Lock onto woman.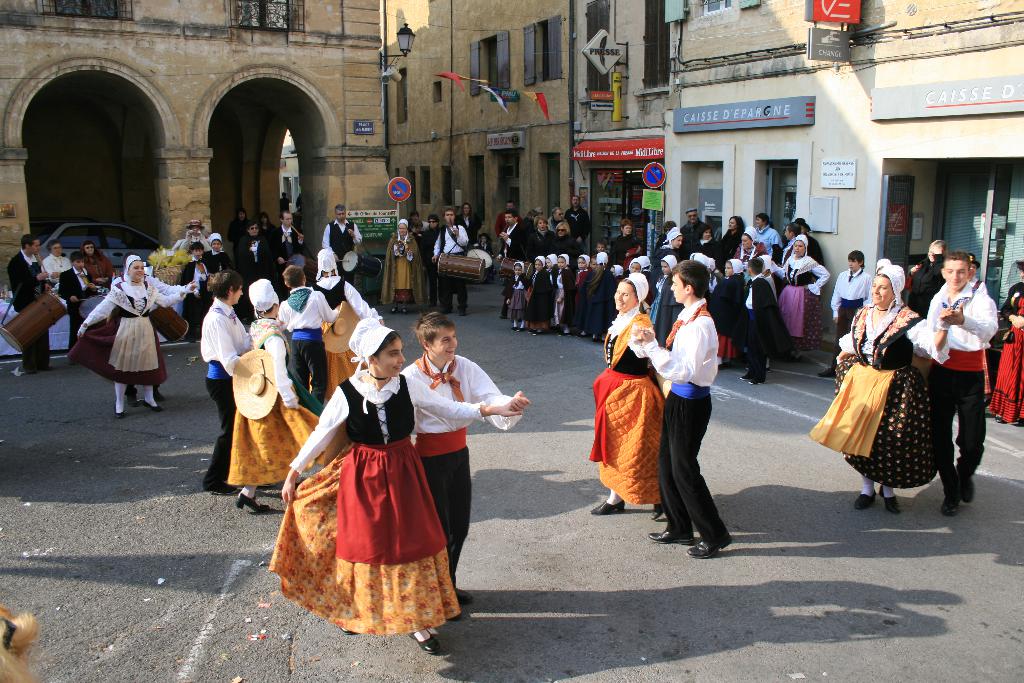
Locked: [x1=588, y1=268, x2=659, y2=511].
